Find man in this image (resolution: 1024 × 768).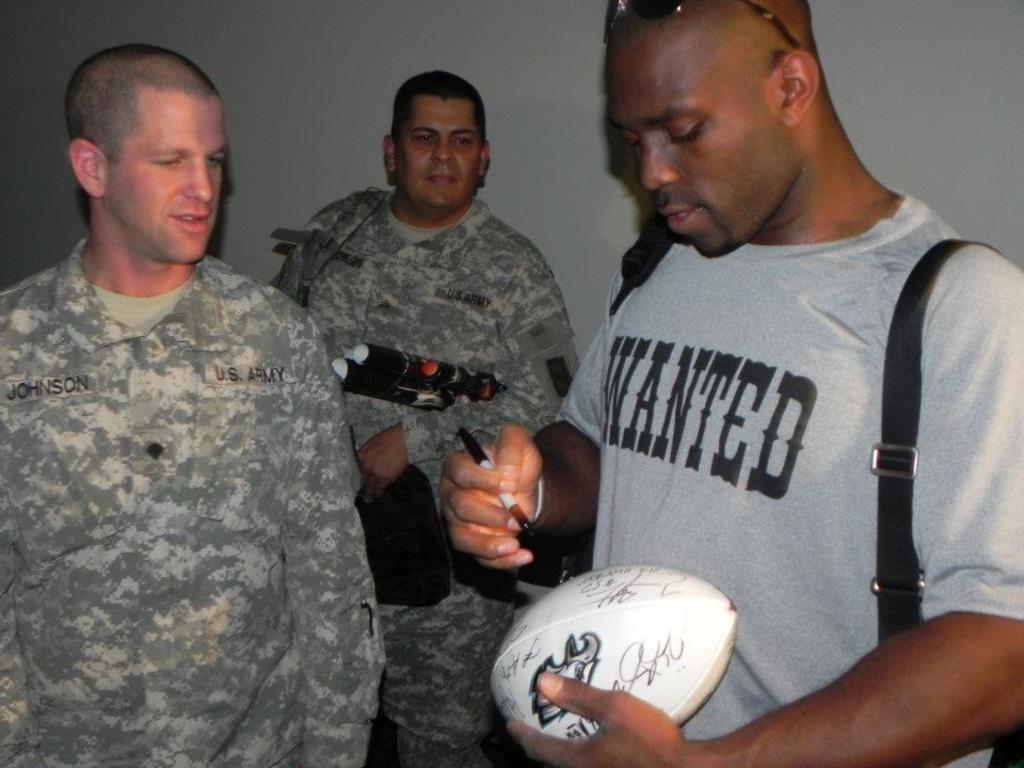
bbox=(0, 46, 388, 767).
